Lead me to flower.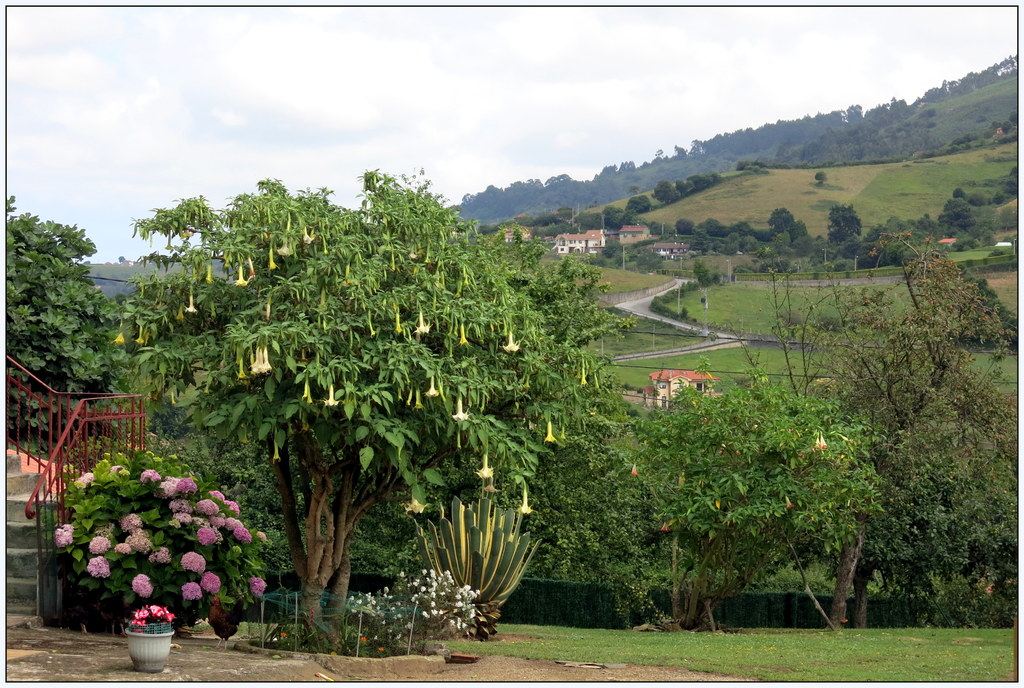
Lead to 411 313 430 334.
